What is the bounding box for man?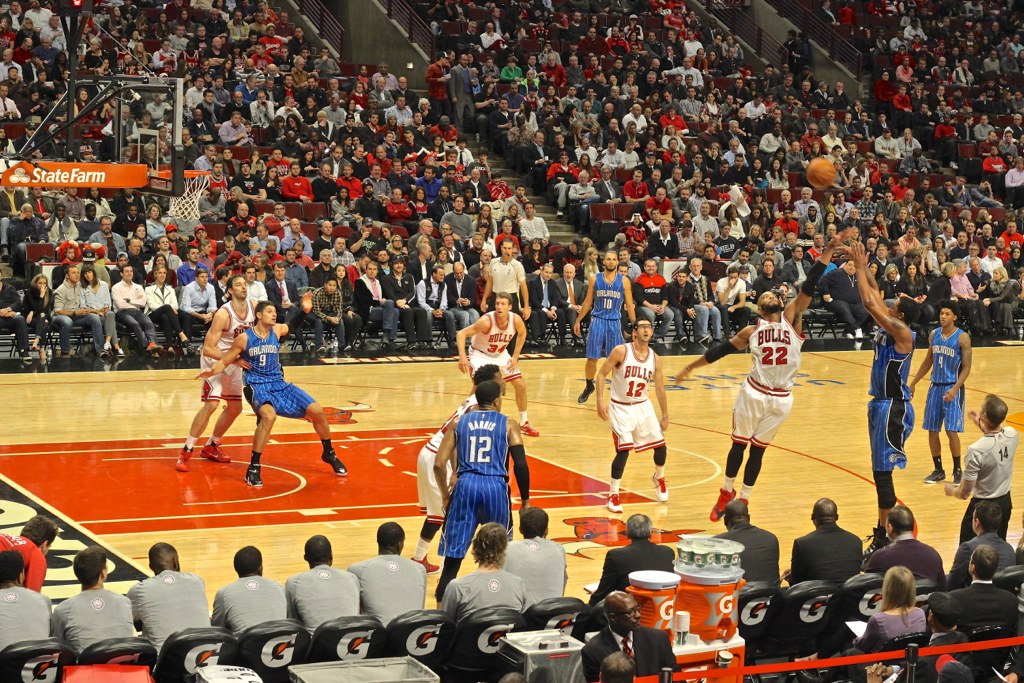
BBox(0, 45, 22, 85).
